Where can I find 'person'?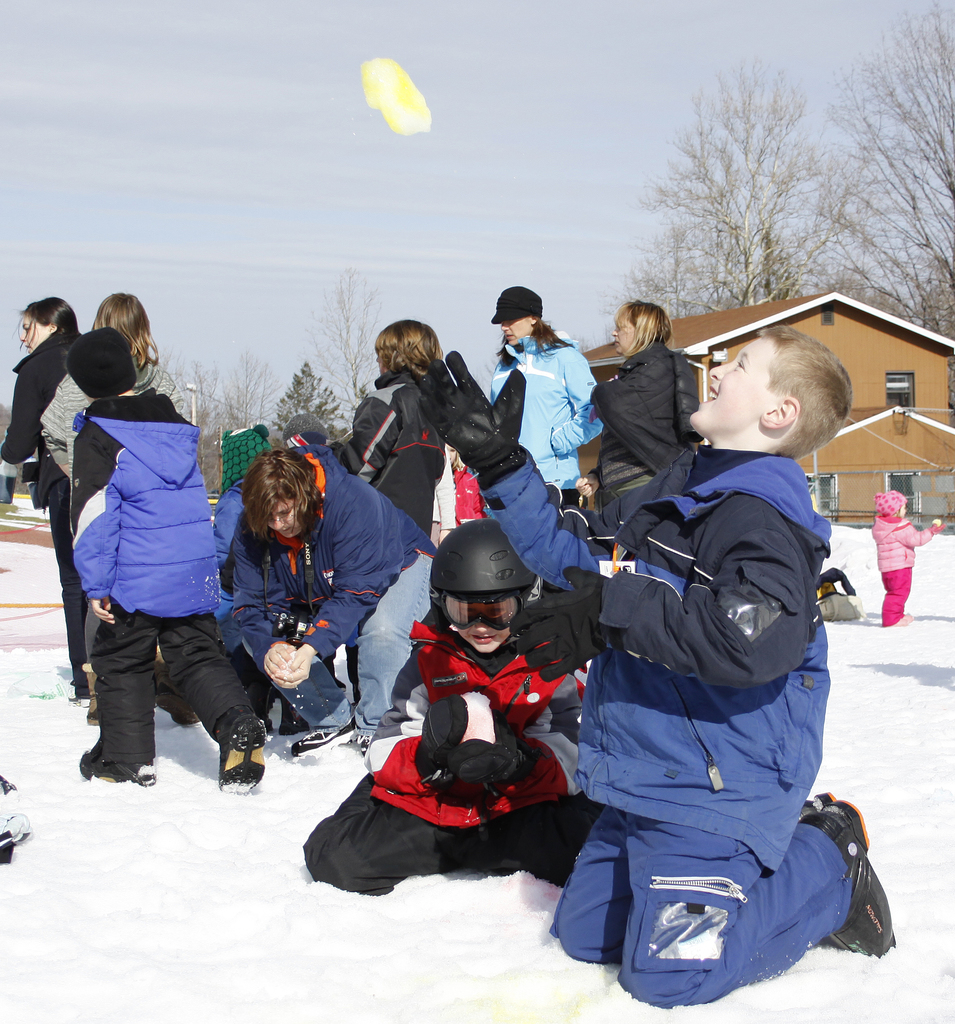
You can find it at [left=359, top=493, right=586, bottom=923].
